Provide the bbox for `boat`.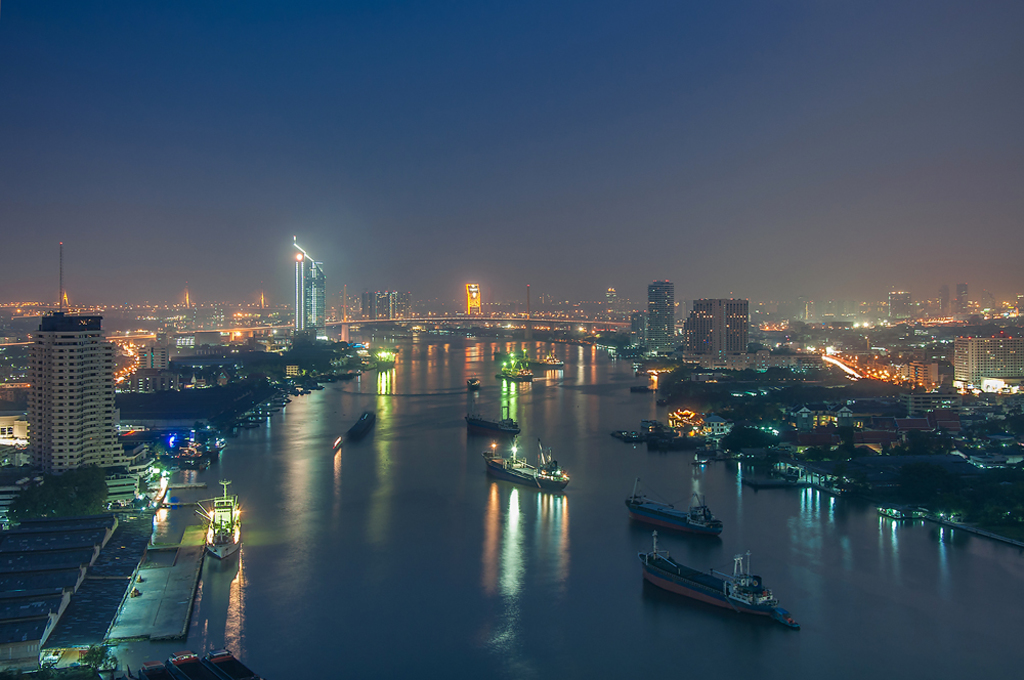
<region>468, 374, 481, 387</region>.
